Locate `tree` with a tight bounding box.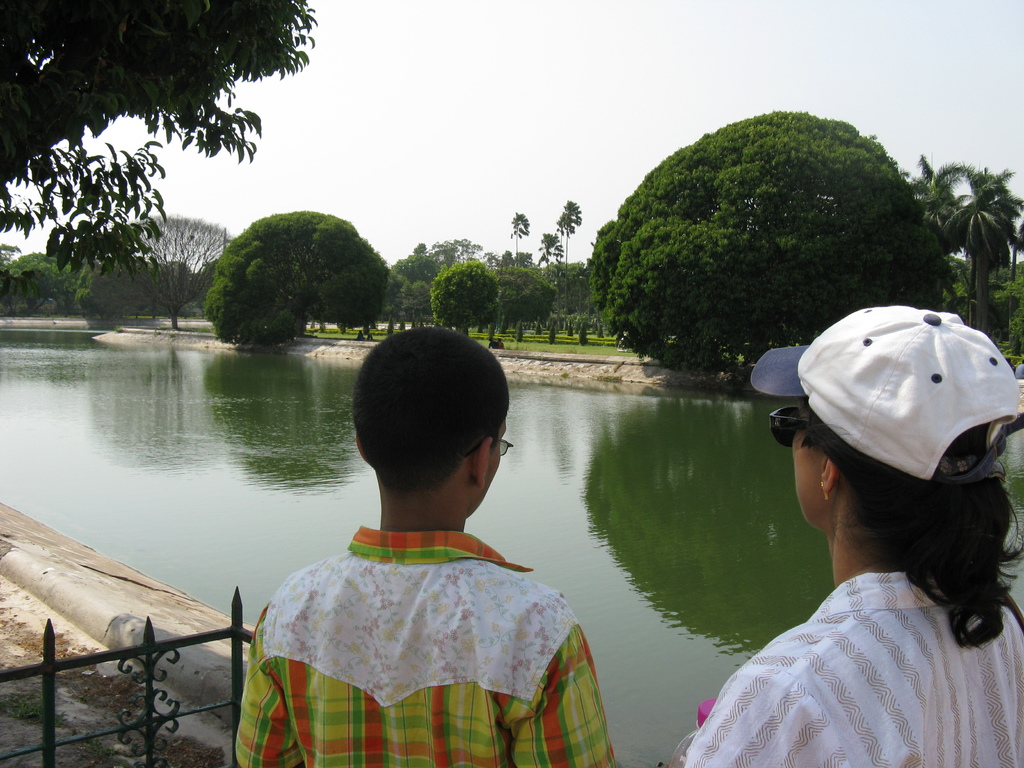
(left=952, top=154, right=1023, bottom=353).
